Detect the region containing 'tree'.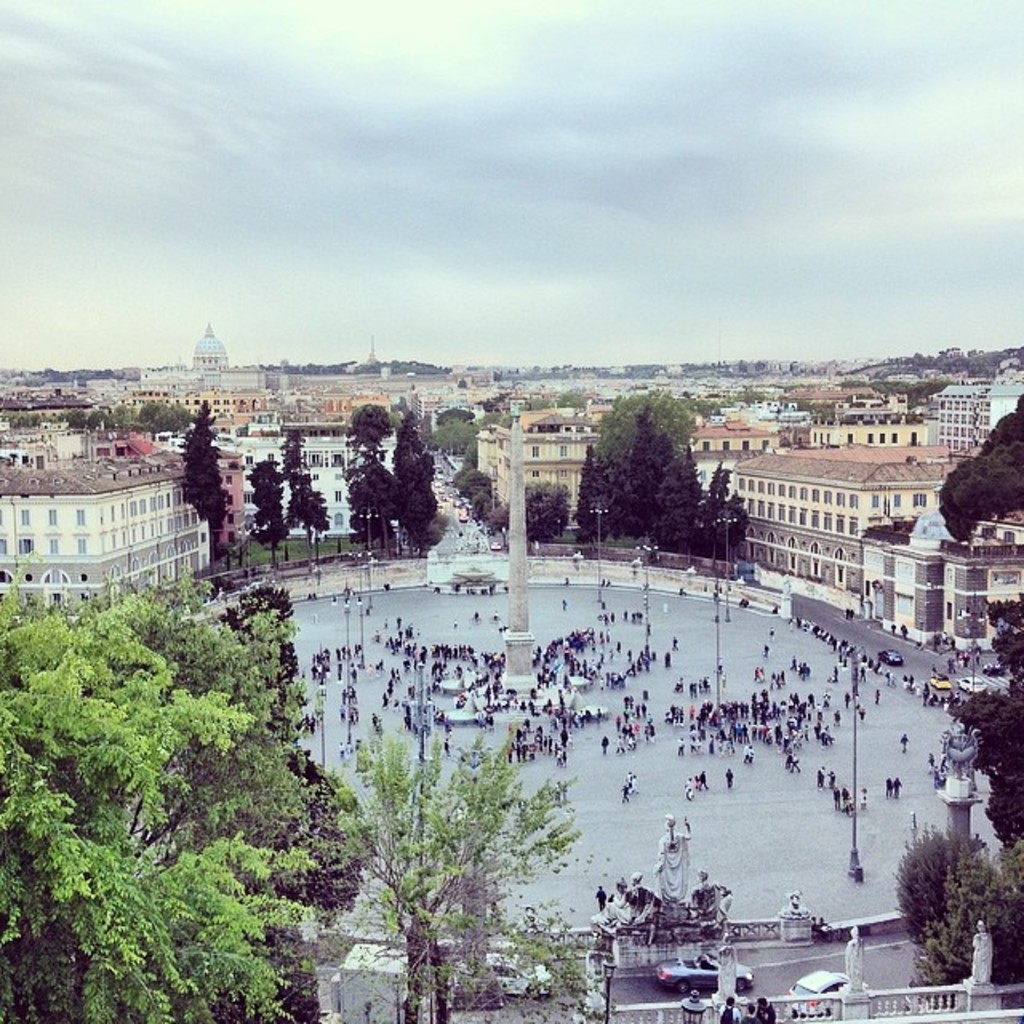
BBox(0, 576, 341, 1022).
